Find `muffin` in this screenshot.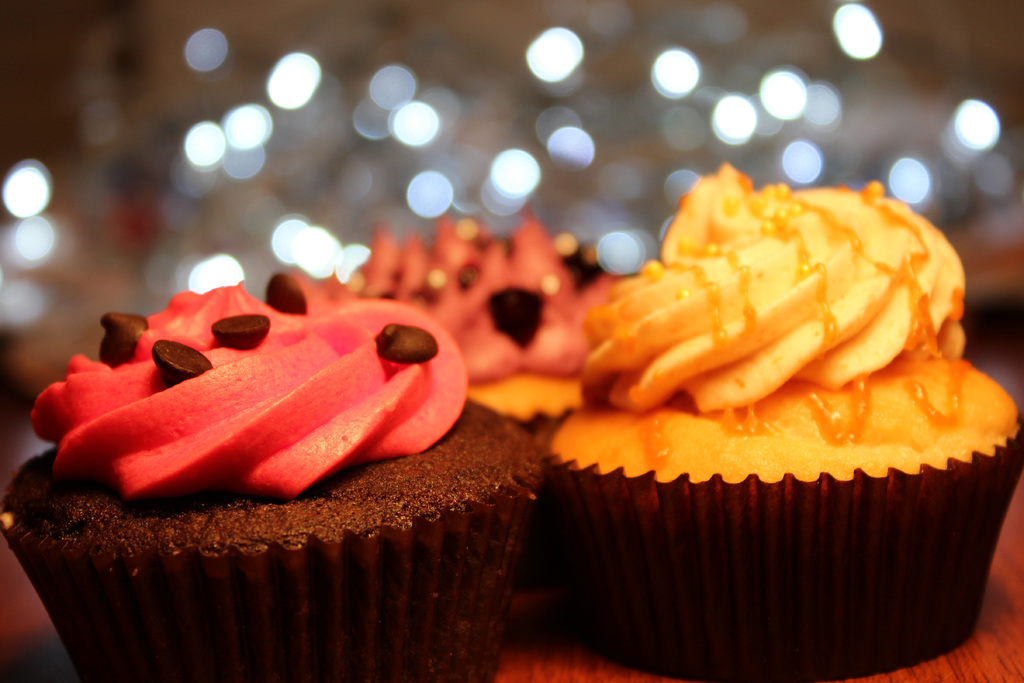
The bounding box for `muffin` is (left=341, top=216, right=618, bottom=441).
